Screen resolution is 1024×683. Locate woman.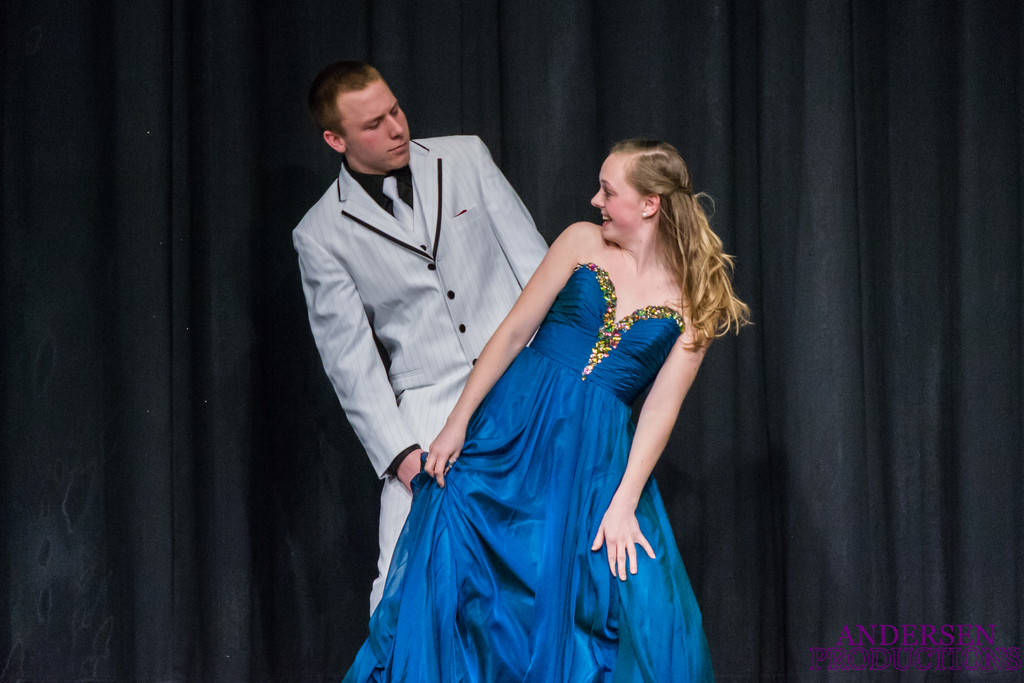
l=380, t=114, r=744, b=682.
